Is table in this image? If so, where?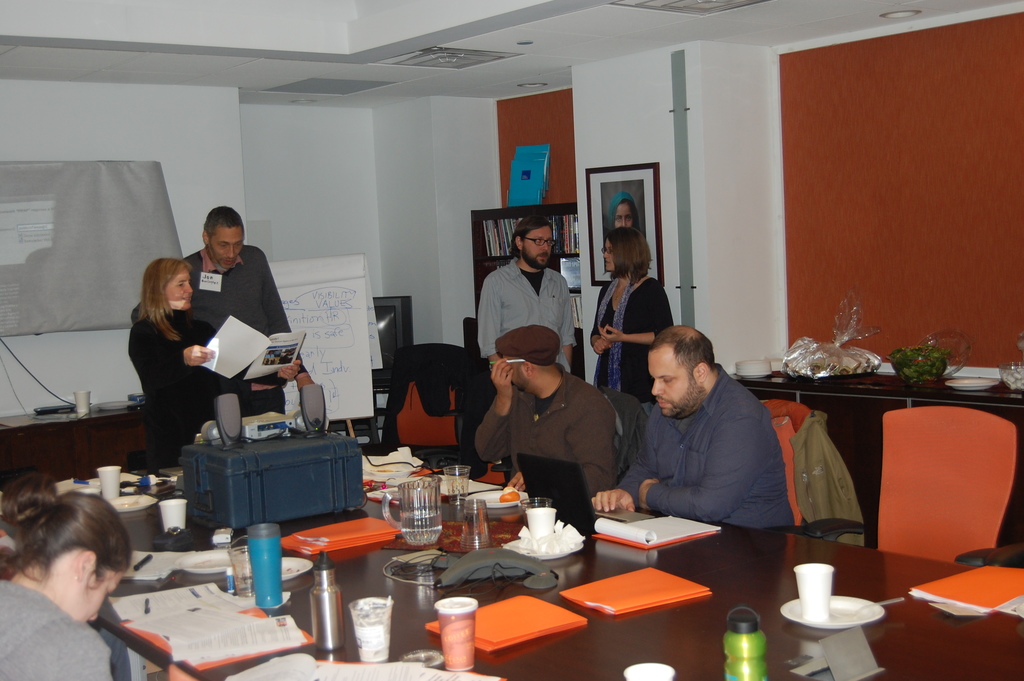
Yes, at left=735, top=365, right=1023, bottom=561.
